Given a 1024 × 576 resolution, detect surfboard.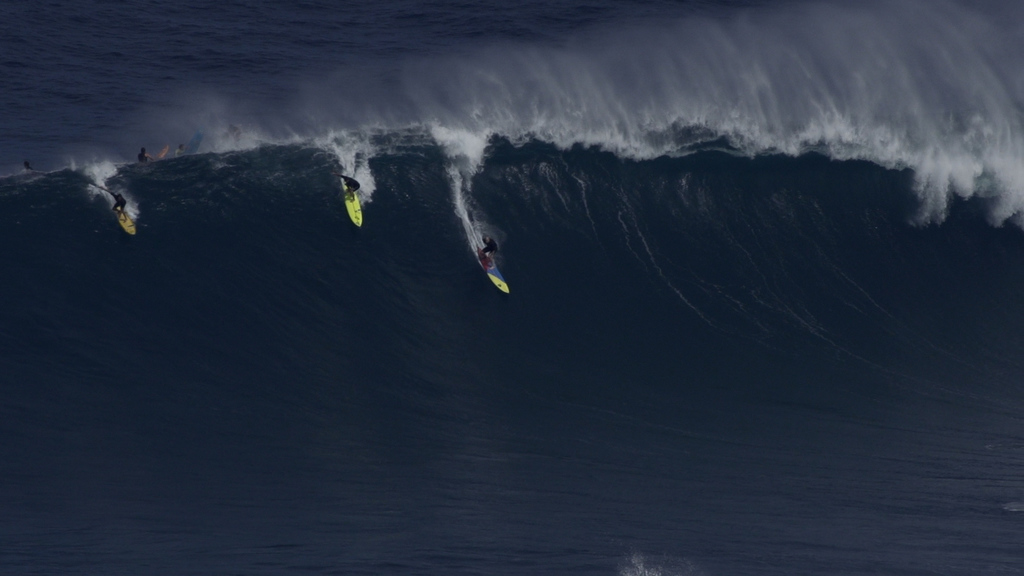
<box>184,134,206,158</box>.
